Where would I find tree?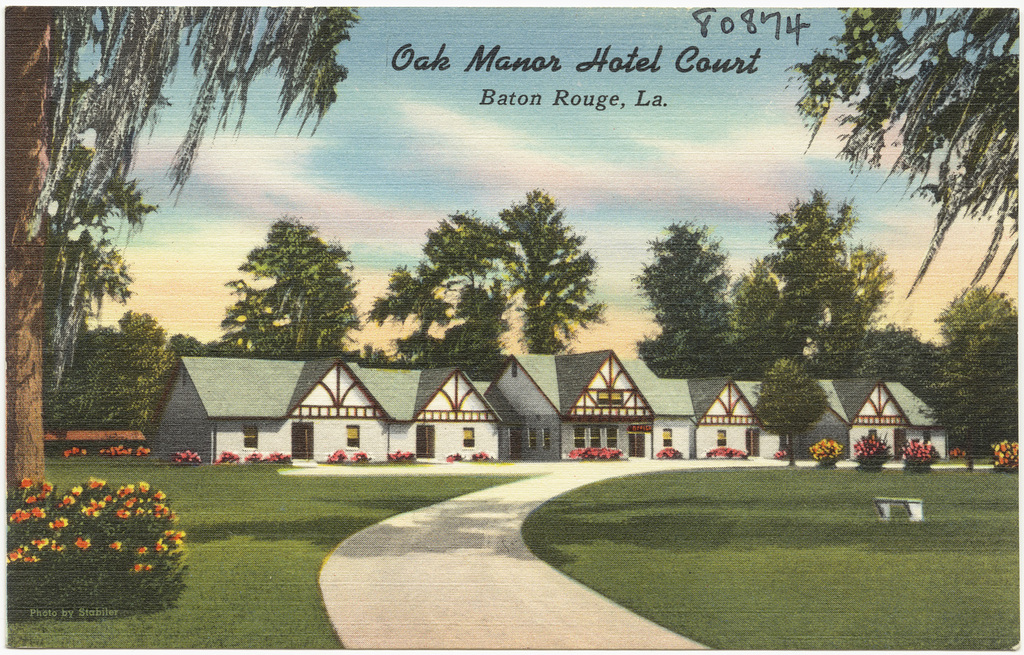
At l=8, t=4, r=360, b=477.
